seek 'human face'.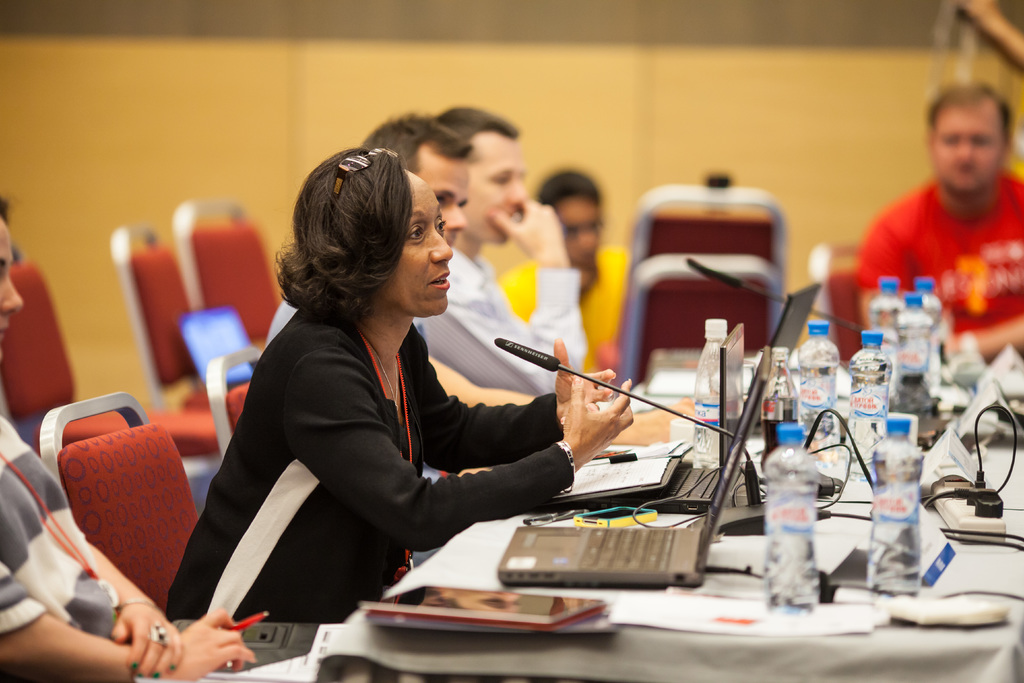
{"left": 932, "top": 114, "right": 1005, "bottom": 202}.
